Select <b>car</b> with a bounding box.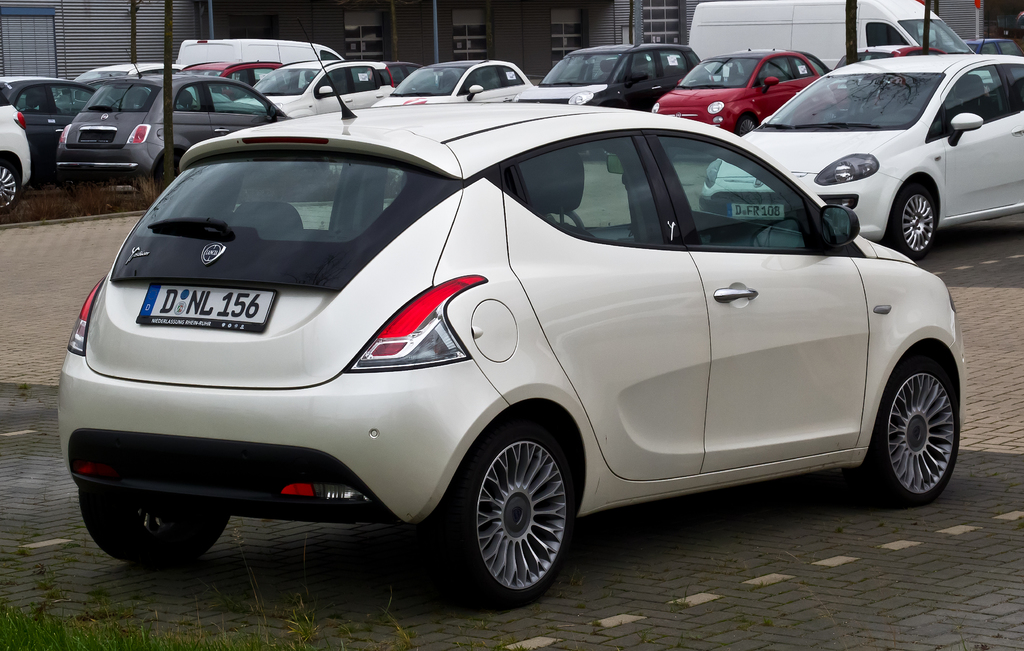
left=2, top=80, right=82, bottom=194.
